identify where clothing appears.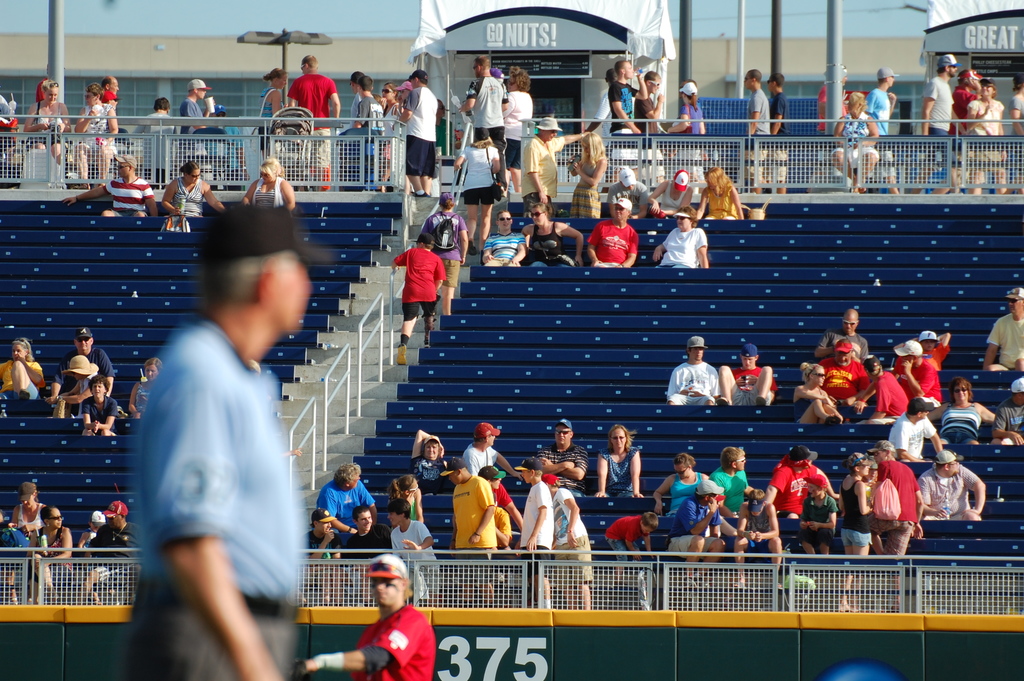
Appears at crop(796, 494, 839, 546).
